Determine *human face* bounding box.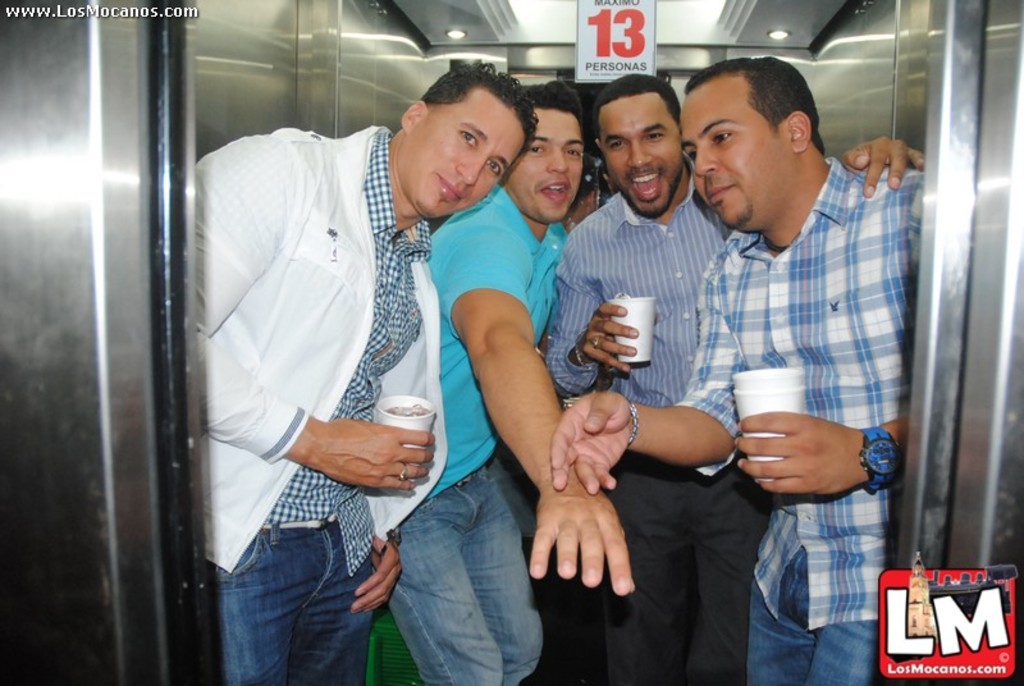
Determined: bbox=[509, 106, 585, 223].
